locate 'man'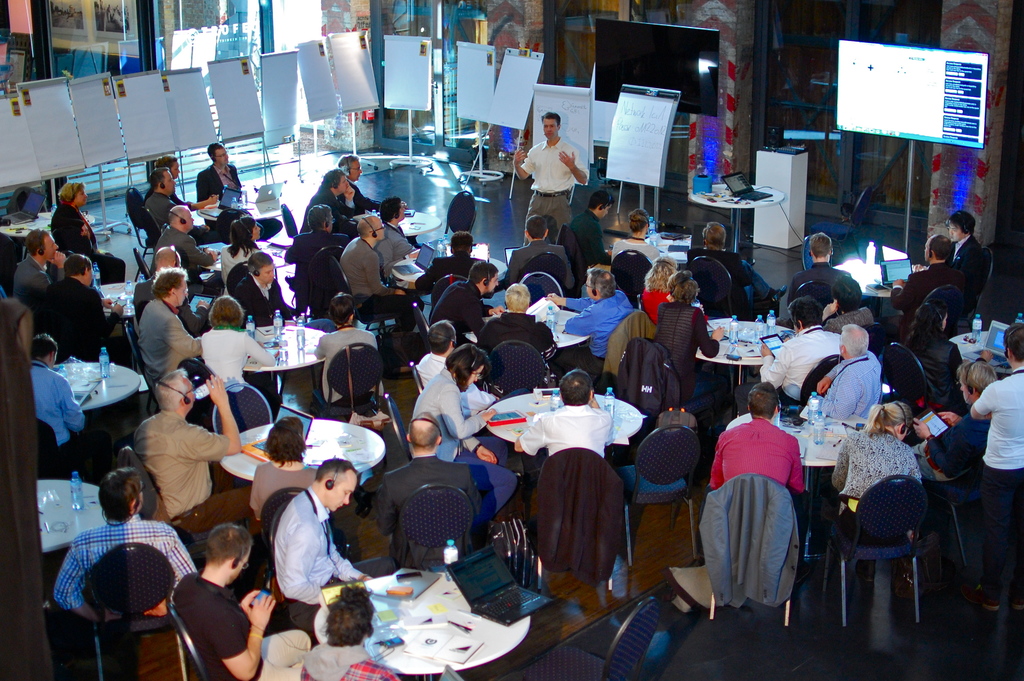
375:411:483:571
